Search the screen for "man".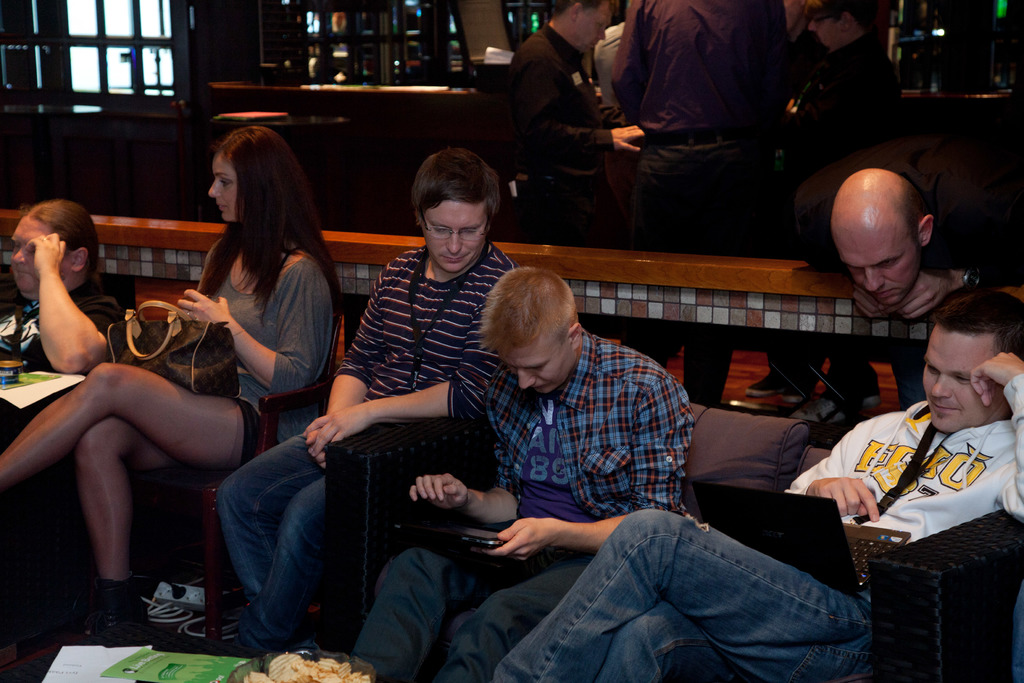
Found at (215,149,515,656).
